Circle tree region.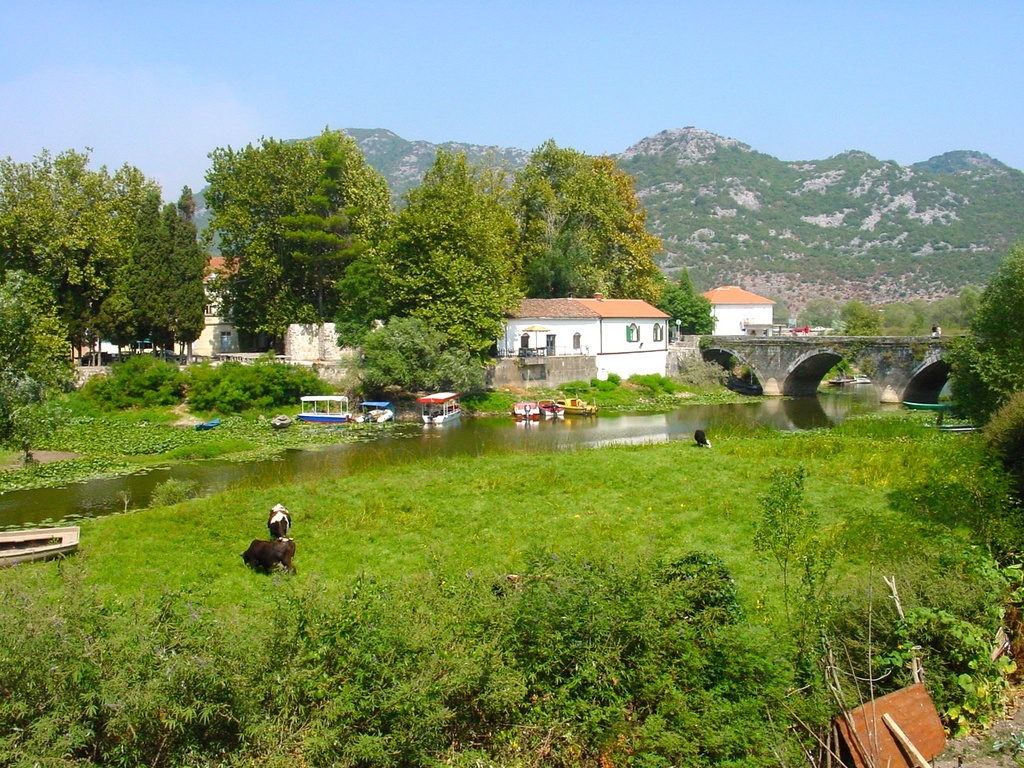
Region: <box>594,154,668,304</box>.
